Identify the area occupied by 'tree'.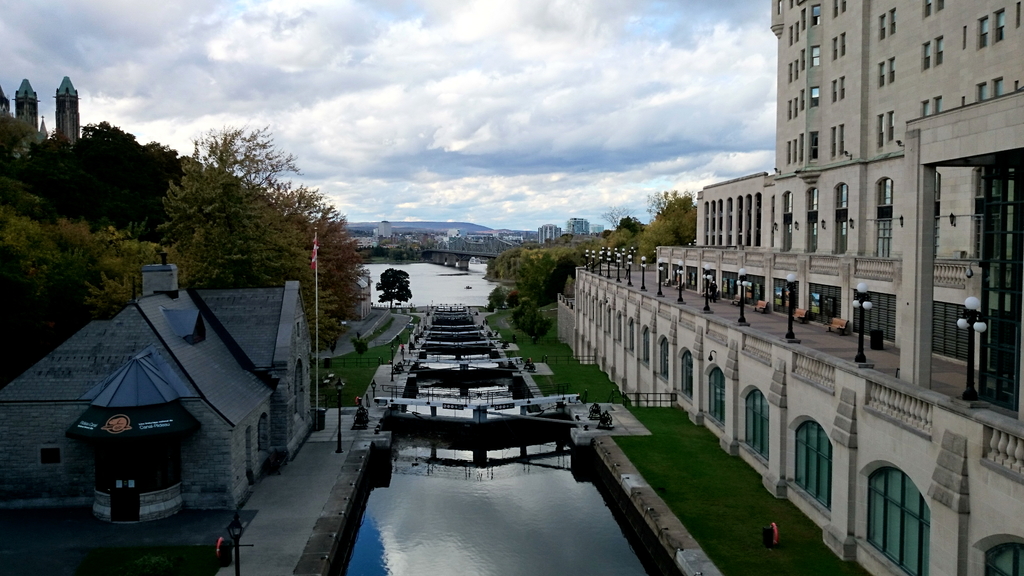
Area: [left=504, top=308, right=553, bottom=348].
